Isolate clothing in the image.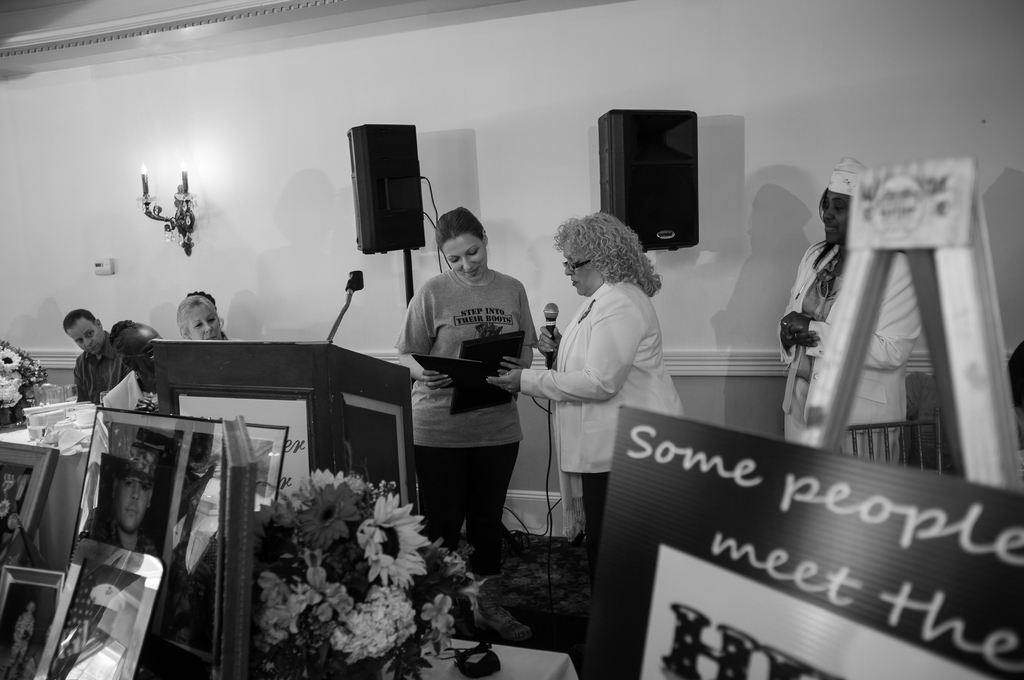
Isolated region: box=[781, 239, 925, 469].
